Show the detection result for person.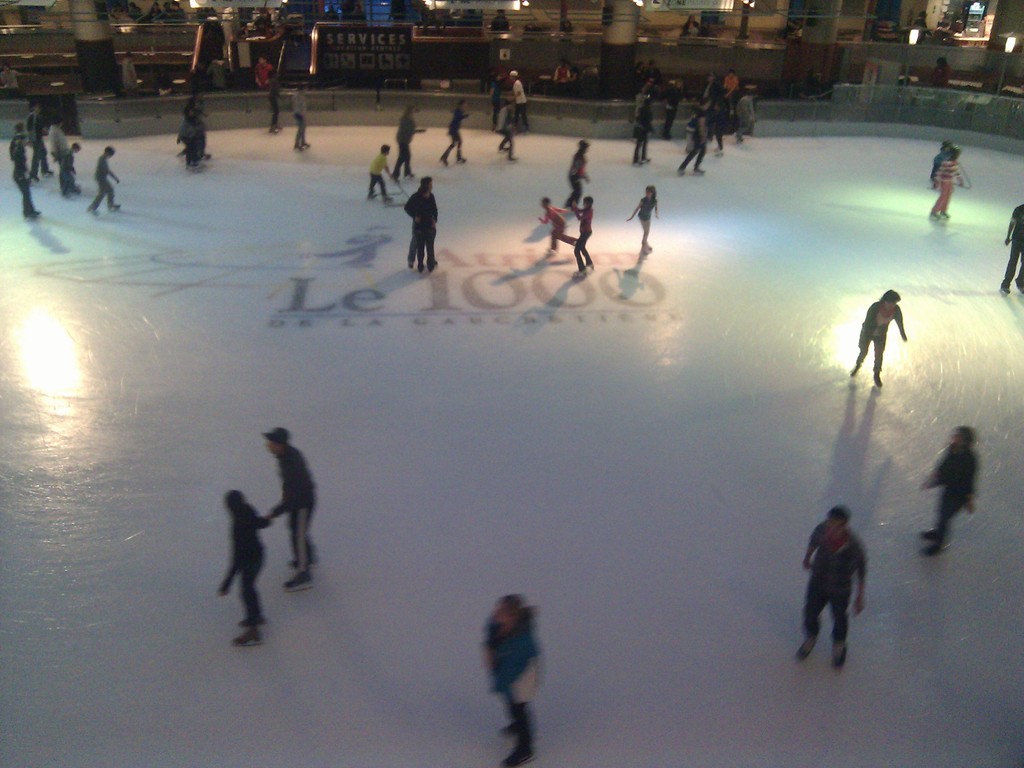
(568, 138, 589, 206).
